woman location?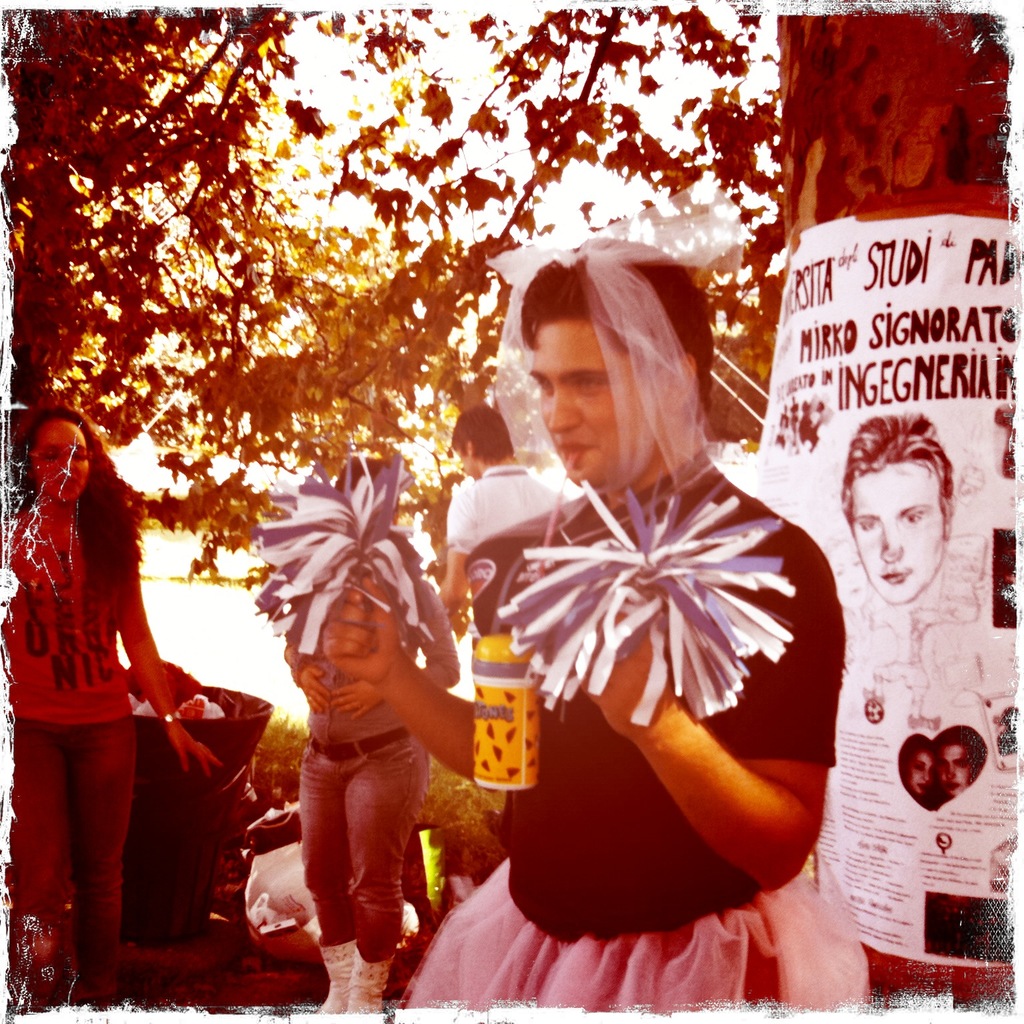
<region>8, 355, 224, 982</region>
